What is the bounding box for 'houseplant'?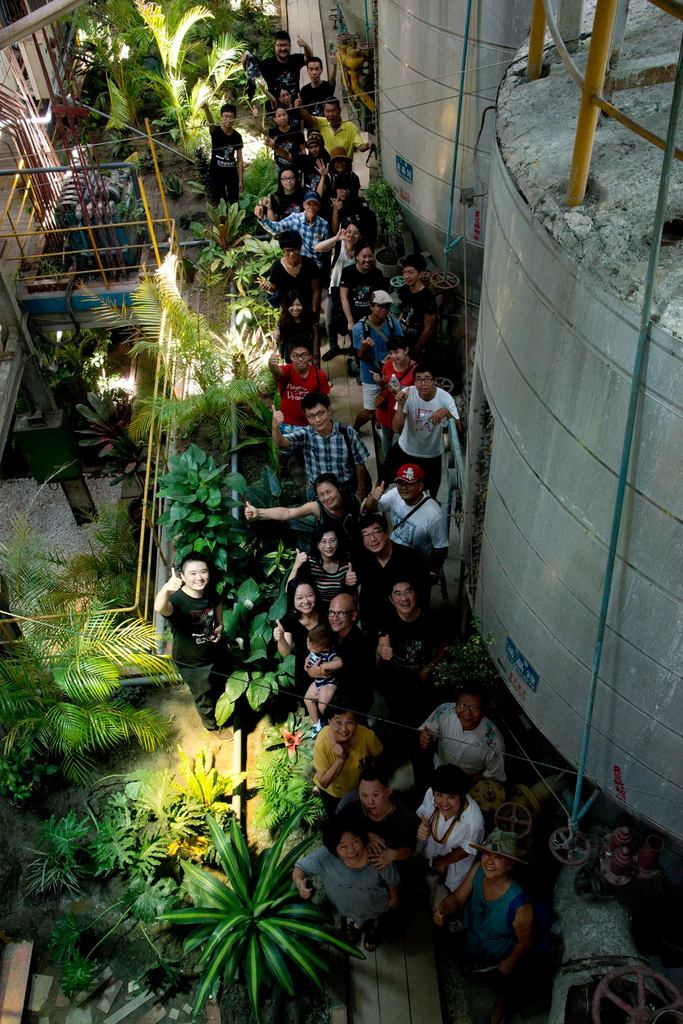
[x1=147, y1=799, x2=360, y2=1023].
